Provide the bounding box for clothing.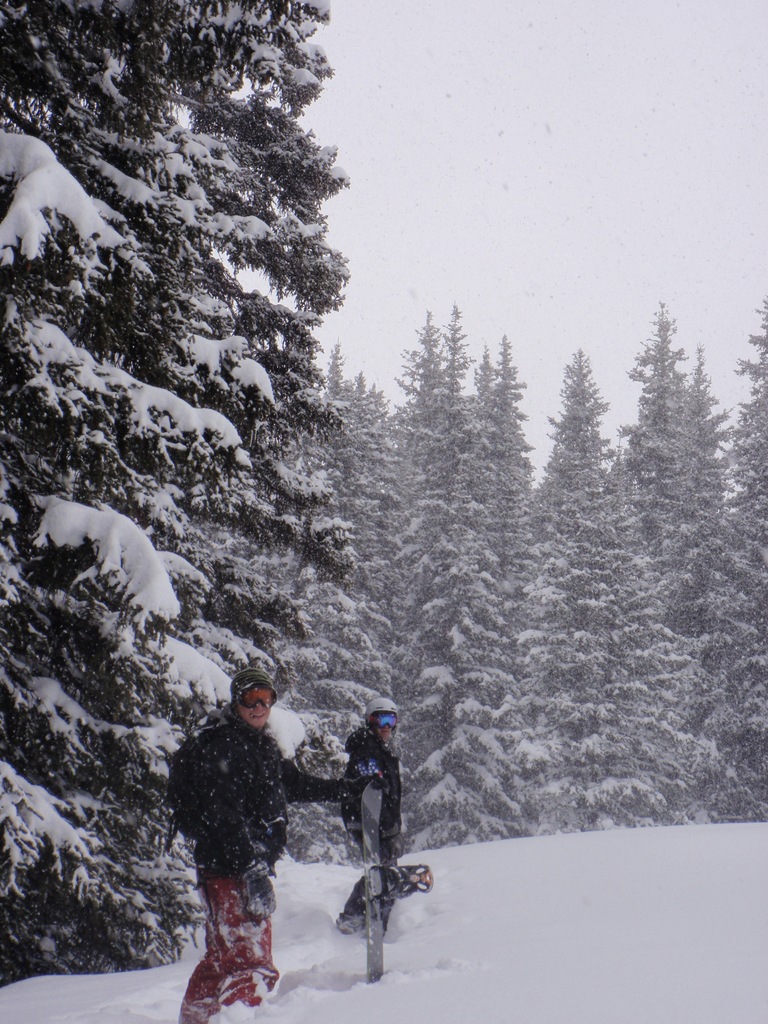
{"x1": 167, "y1": 715, "x2": 349, "y2": 1011}.
